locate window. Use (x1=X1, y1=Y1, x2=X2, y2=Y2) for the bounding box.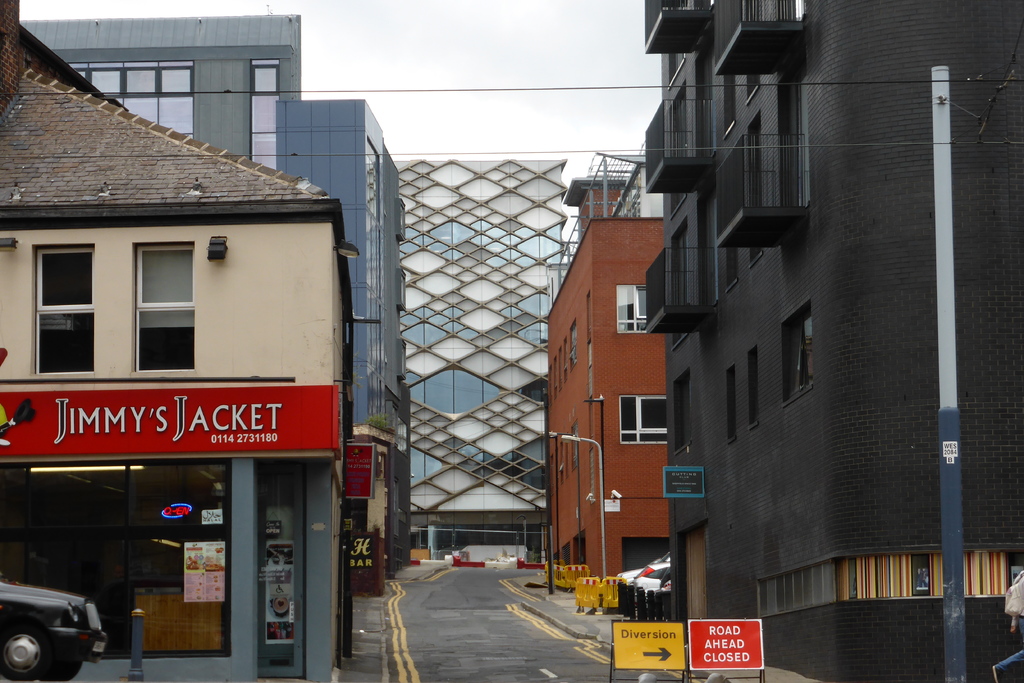
(x1=619, y1=393, x2=666, y2=447).
